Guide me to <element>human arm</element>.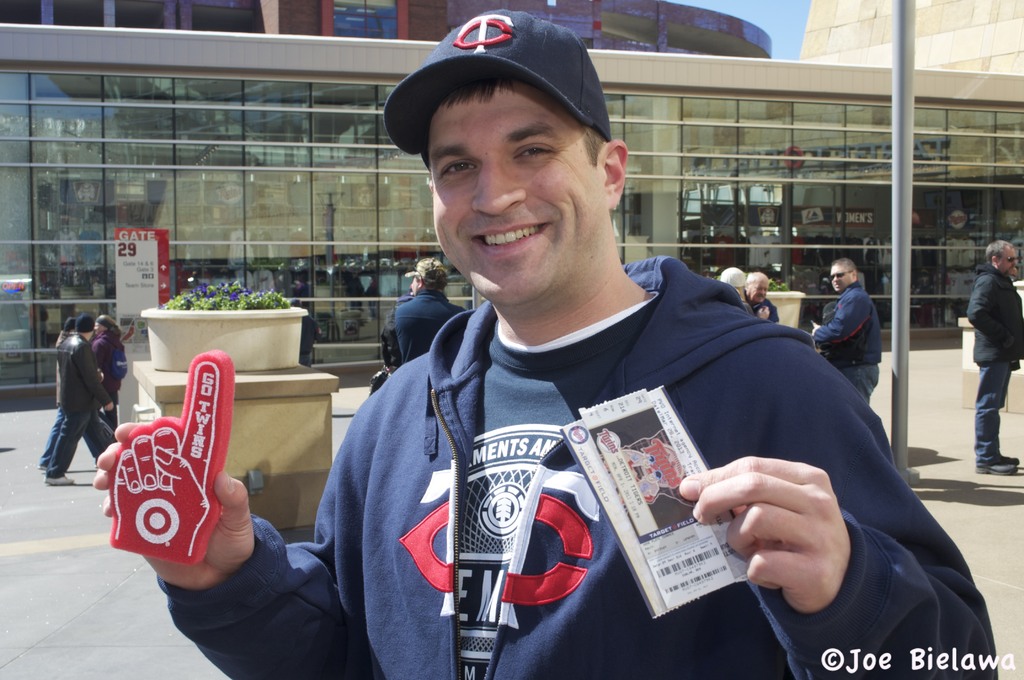
Guidance: box(966, 274, 1002, 344).
